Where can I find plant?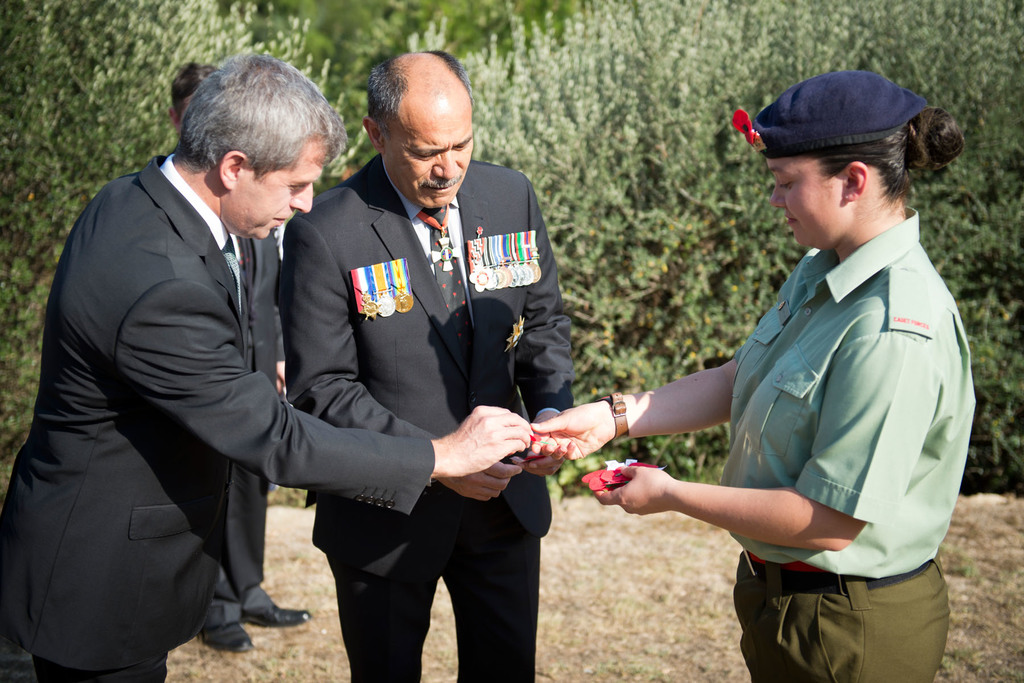
You can find it at 934 540 981 580.
